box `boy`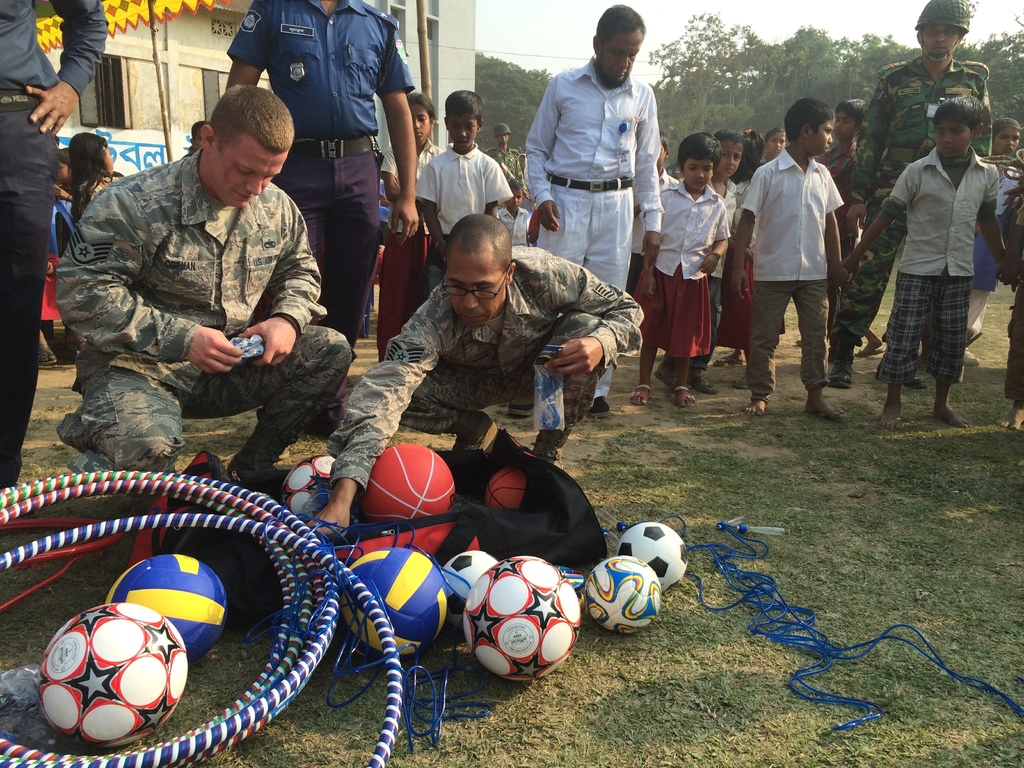
select_region(413, 90, 520, 304)
